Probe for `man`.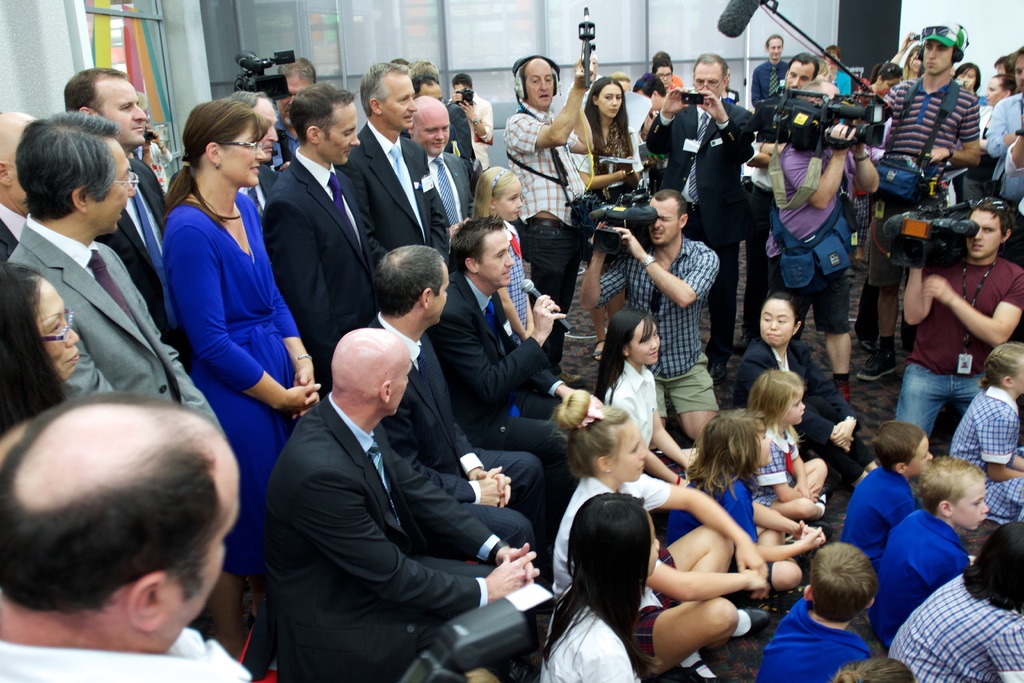
Probe result: 266:78:387:402.
